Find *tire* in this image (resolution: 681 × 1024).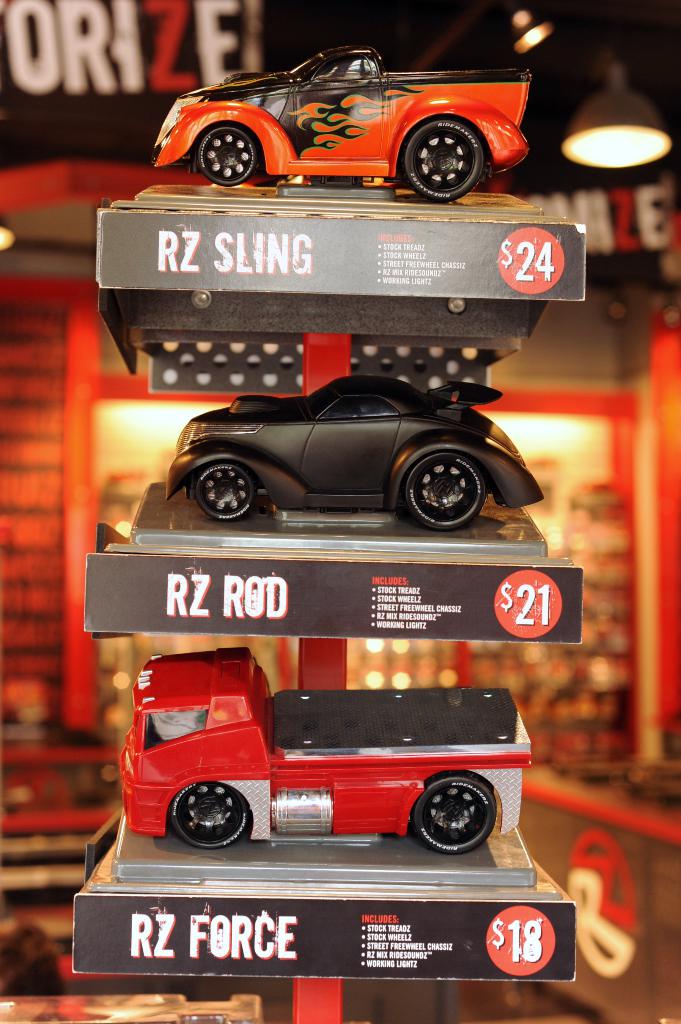
bbox(405, 118, 486, 200).
